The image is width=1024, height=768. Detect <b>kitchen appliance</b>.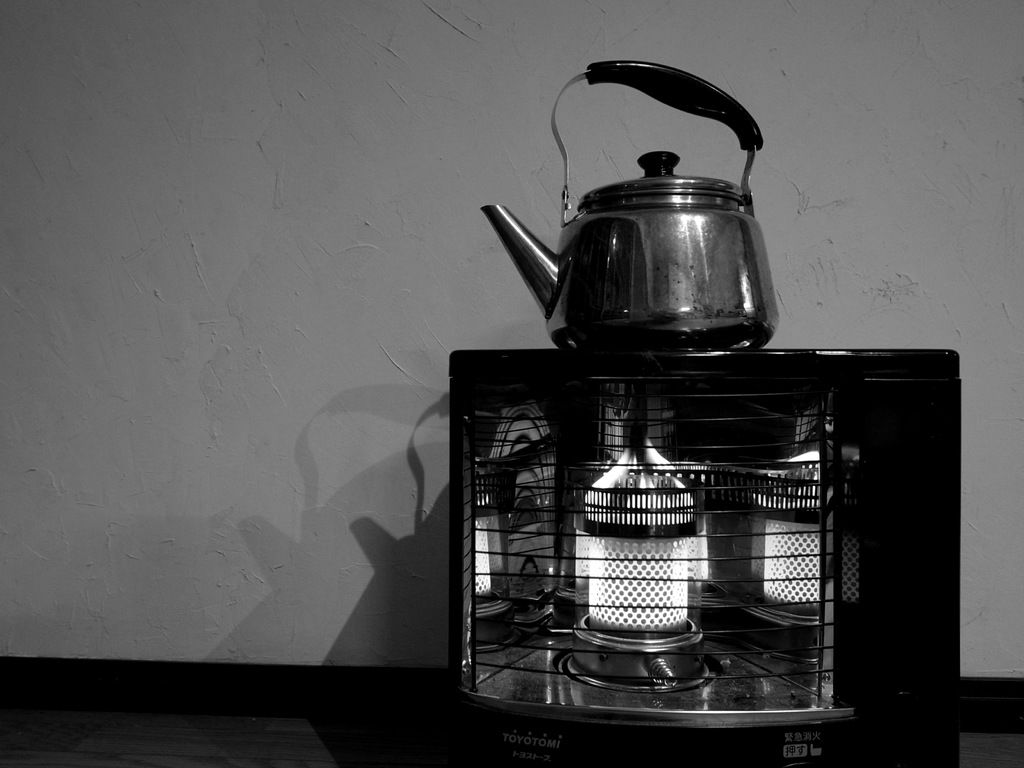
Detection: bbox=[480, 59, 785, 351].
